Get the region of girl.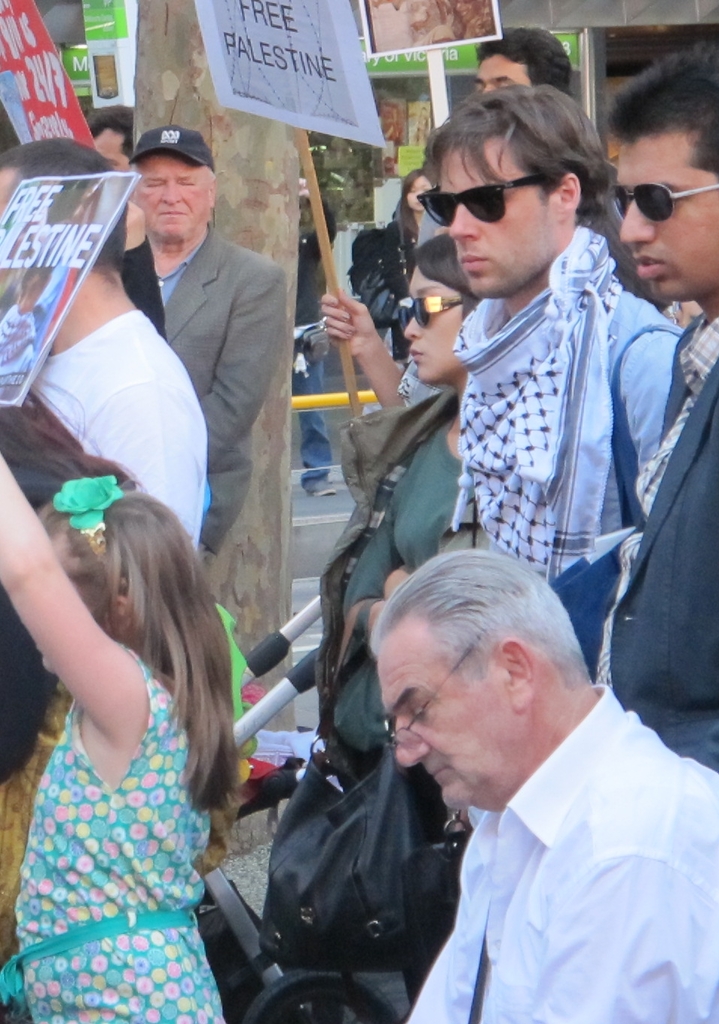
bbox=[0, 446, 227, 1023].
